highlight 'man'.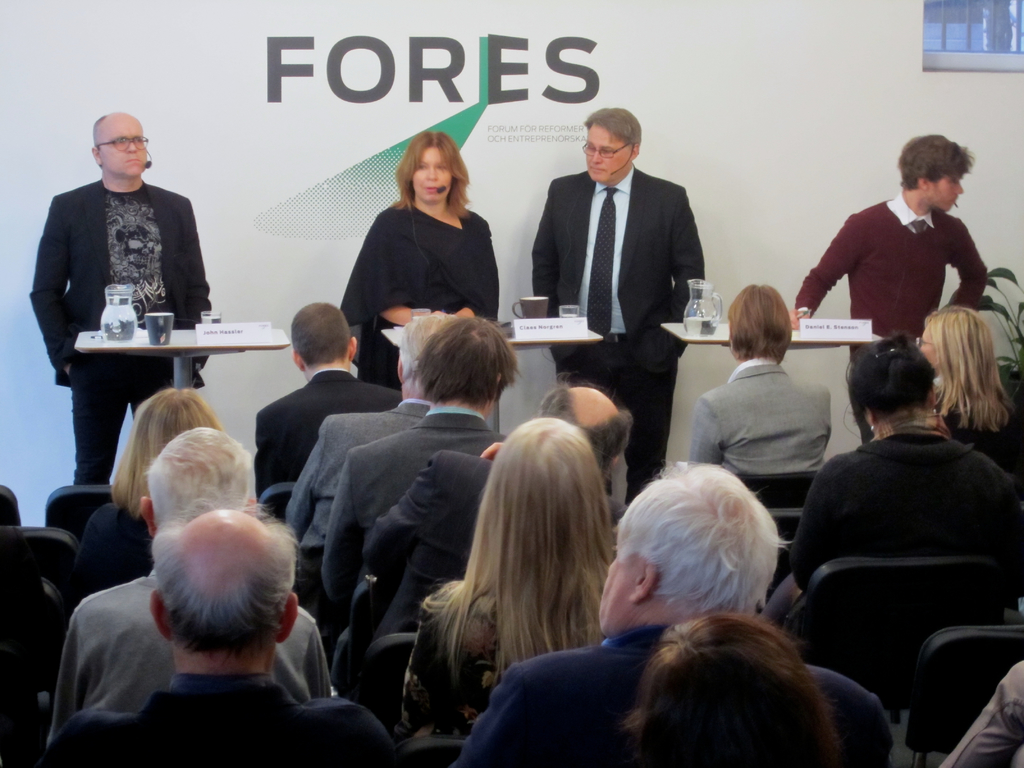
Highlighted region: 528,102,707,508.
